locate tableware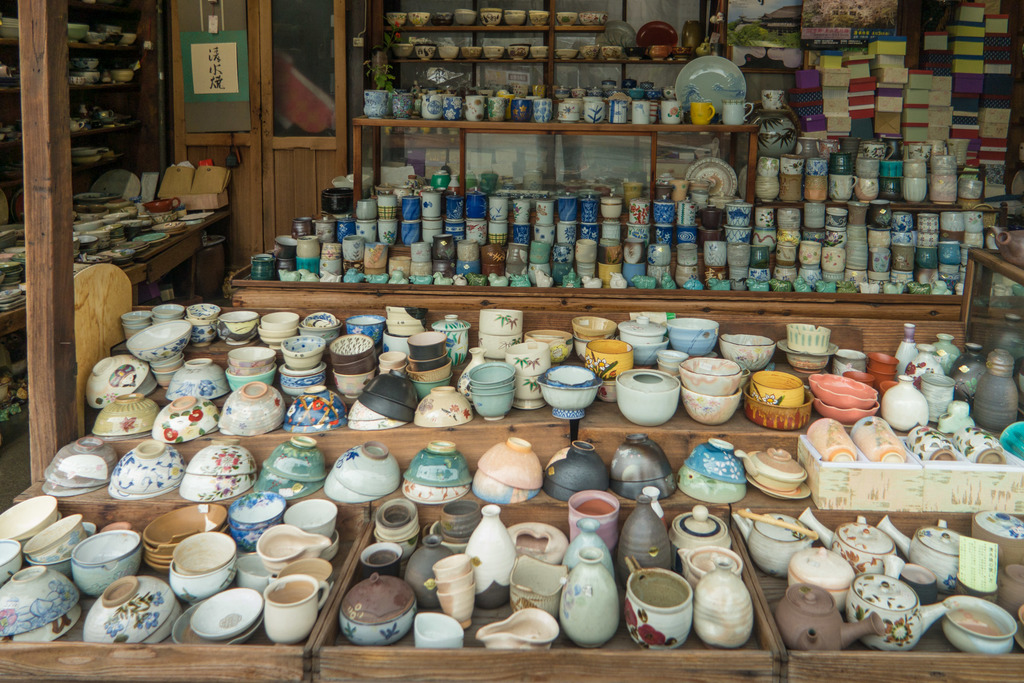
[x1=638, y1=22, x2=678, y2=44]
